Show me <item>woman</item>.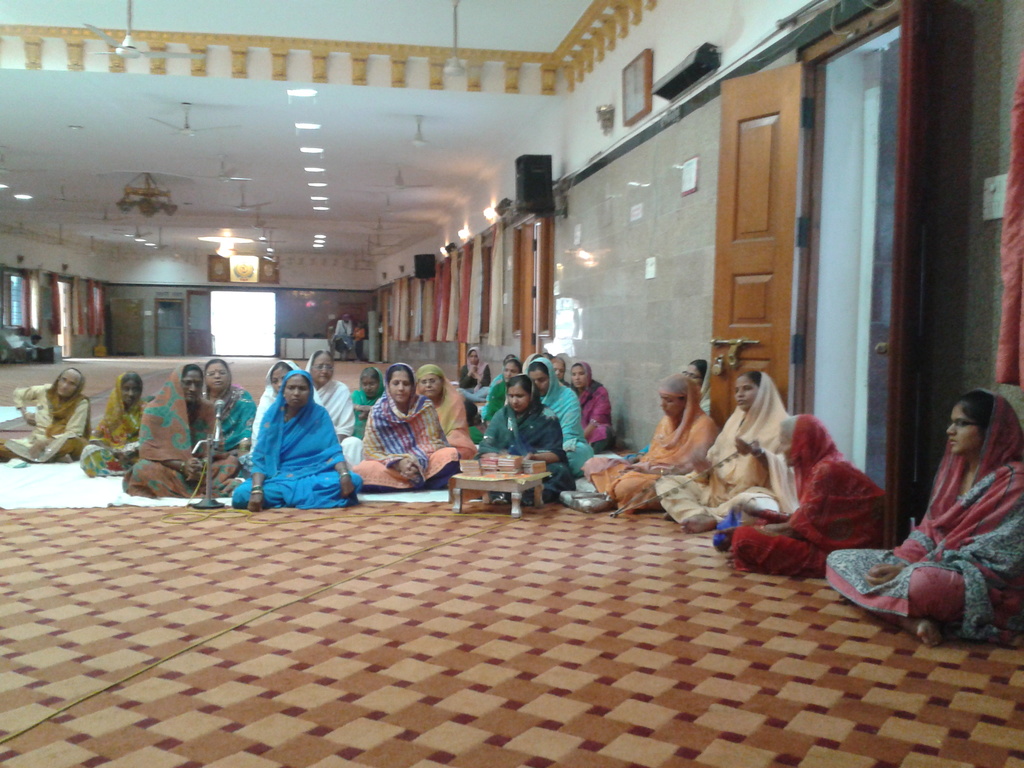
<item>woman</item> is here: [716,412,892,571].
